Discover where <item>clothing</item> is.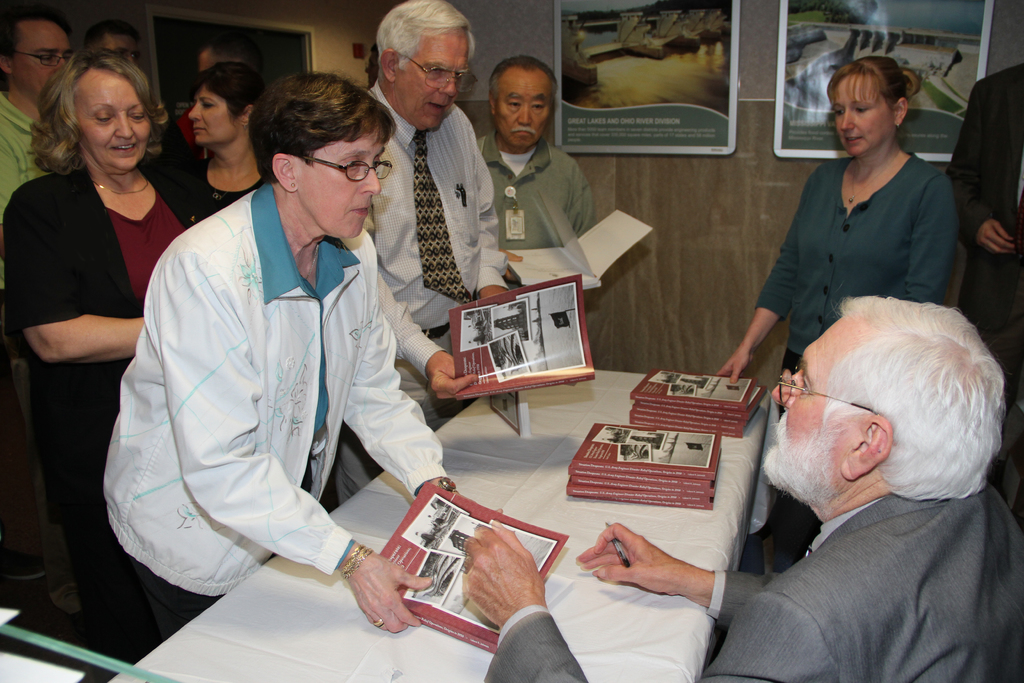
Discovered at <region>758, 149, 967, 563</region>.
